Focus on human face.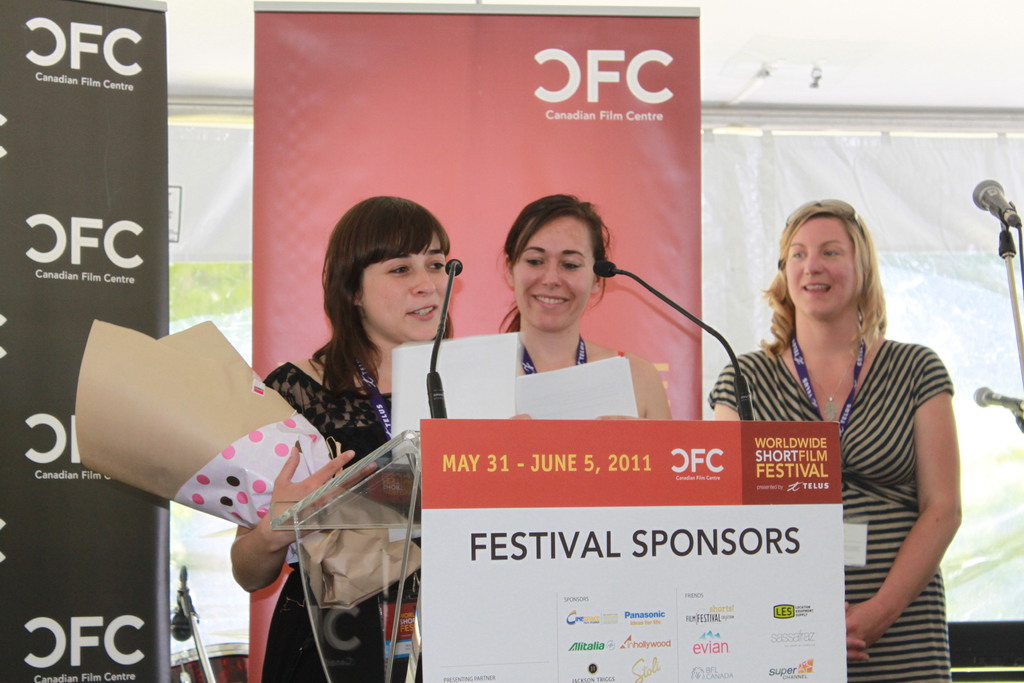
Focused at 784/217/854/315.
